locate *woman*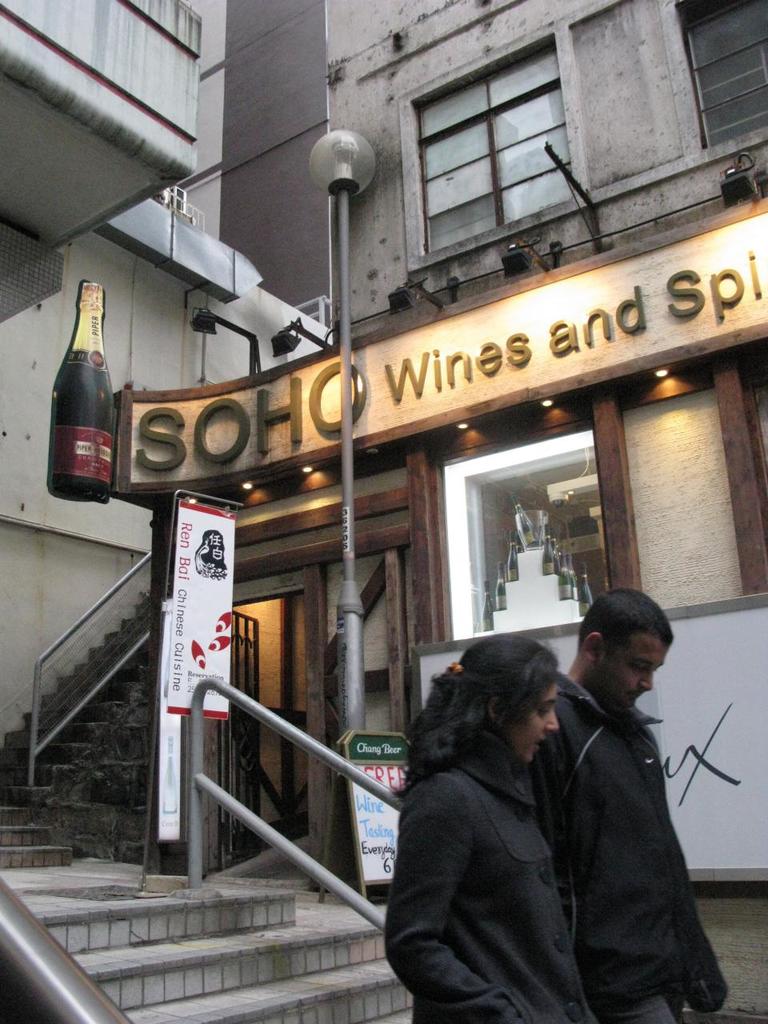
x1=366 y1=637 x2=639 y2=1023
